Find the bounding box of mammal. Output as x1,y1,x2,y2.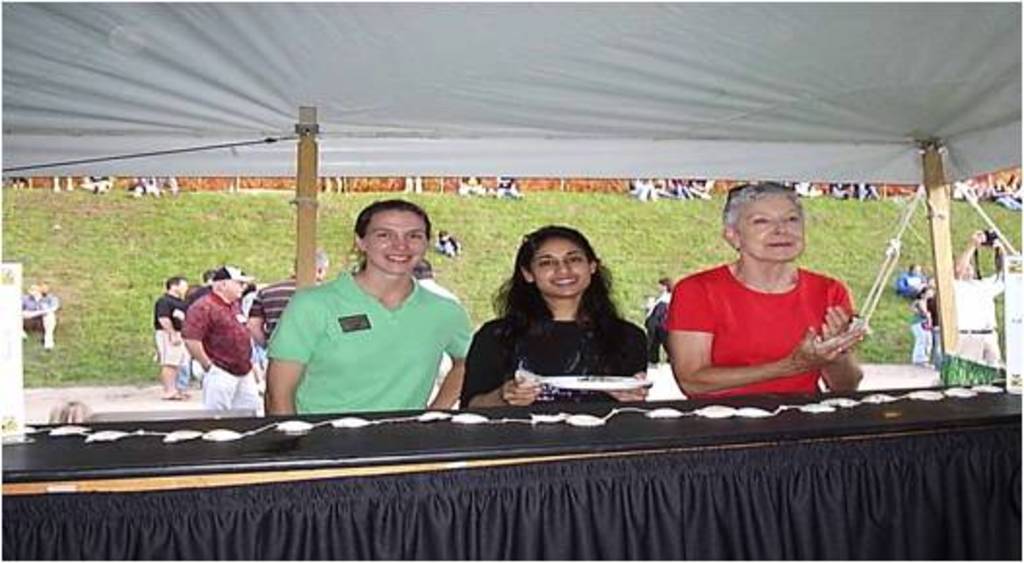
239,270,262,357.
